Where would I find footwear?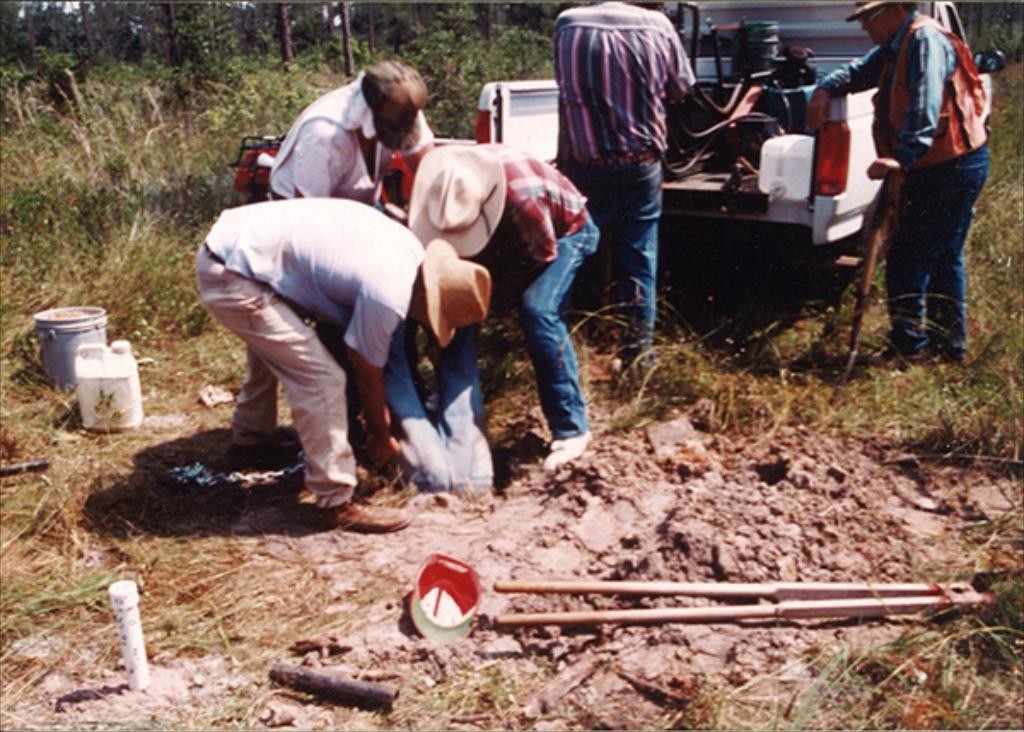
At (left=232, top=433, right=297, bottom=464).
